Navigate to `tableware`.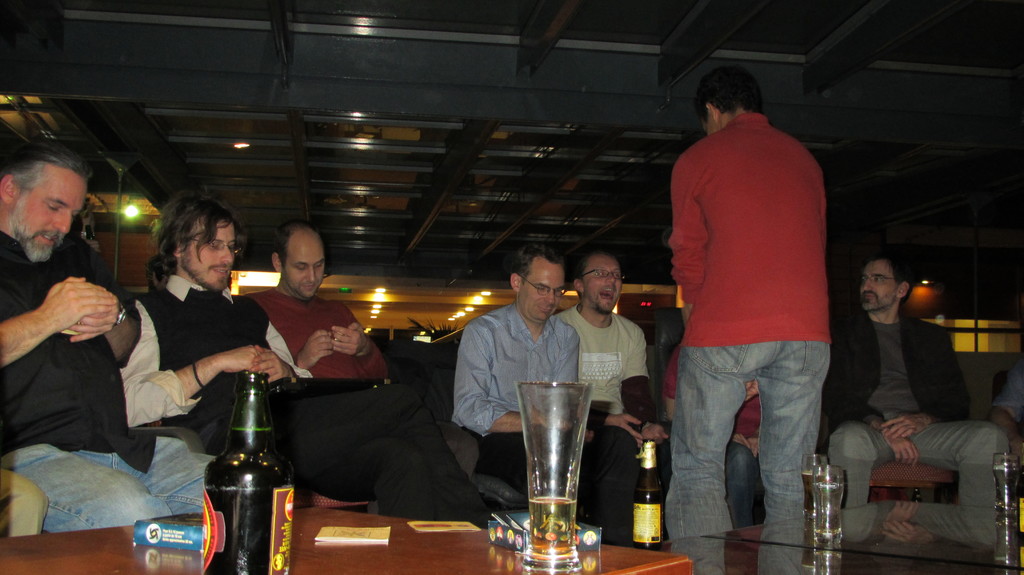
Navigation target: pyautogui.locateOnScreen(516, 375, 600, 574).
